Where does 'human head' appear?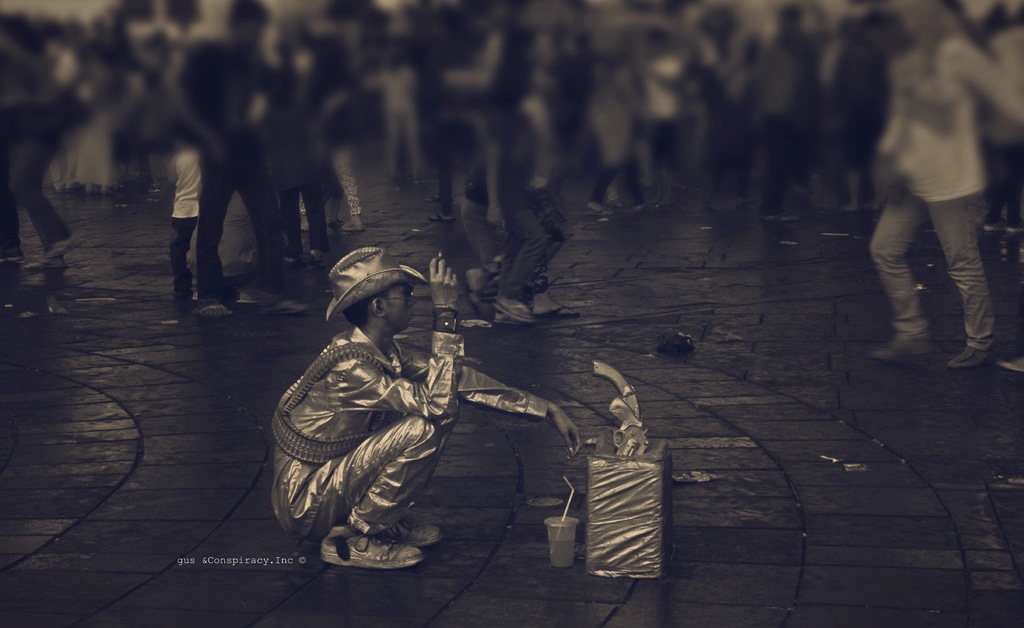
Appears at (left=327, top=260, right=419, bottom=354).
